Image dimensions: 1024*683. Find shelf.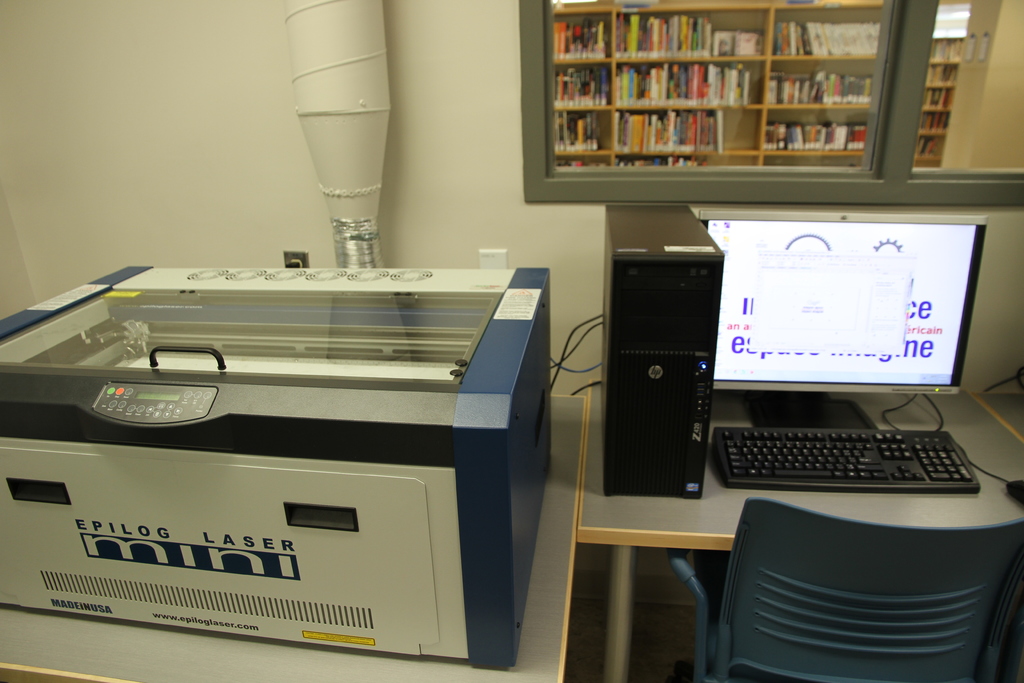
x1=609 y1=55 x2=775 y2=117.
